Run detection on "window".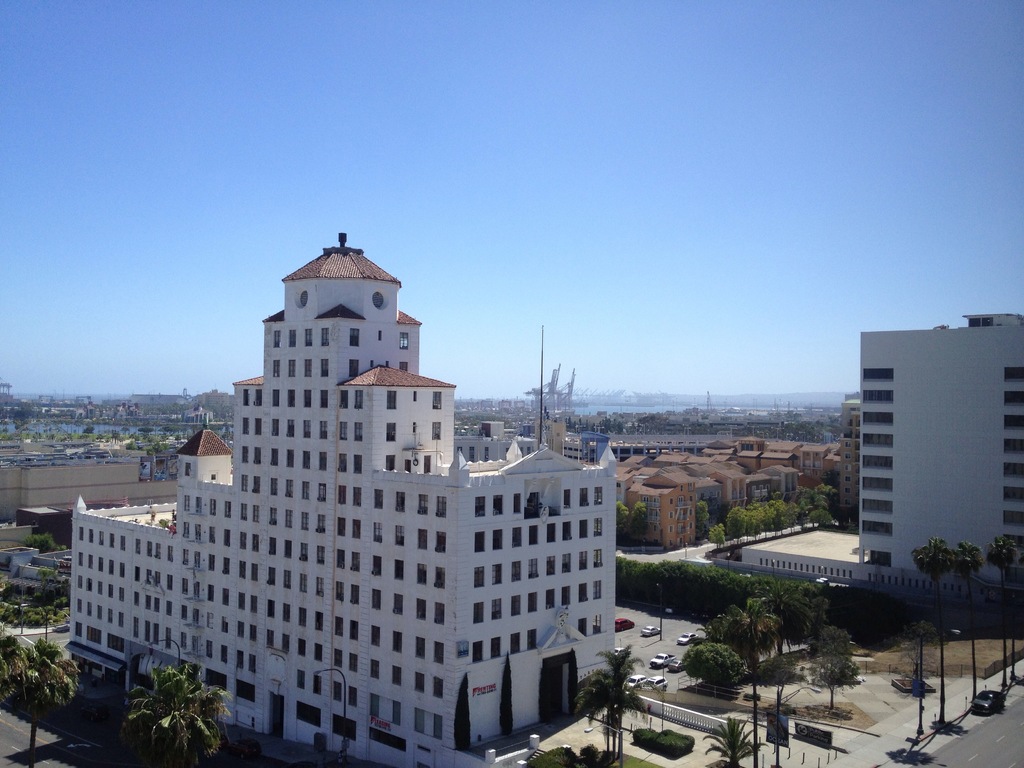
Result: [107,581,113,597].
